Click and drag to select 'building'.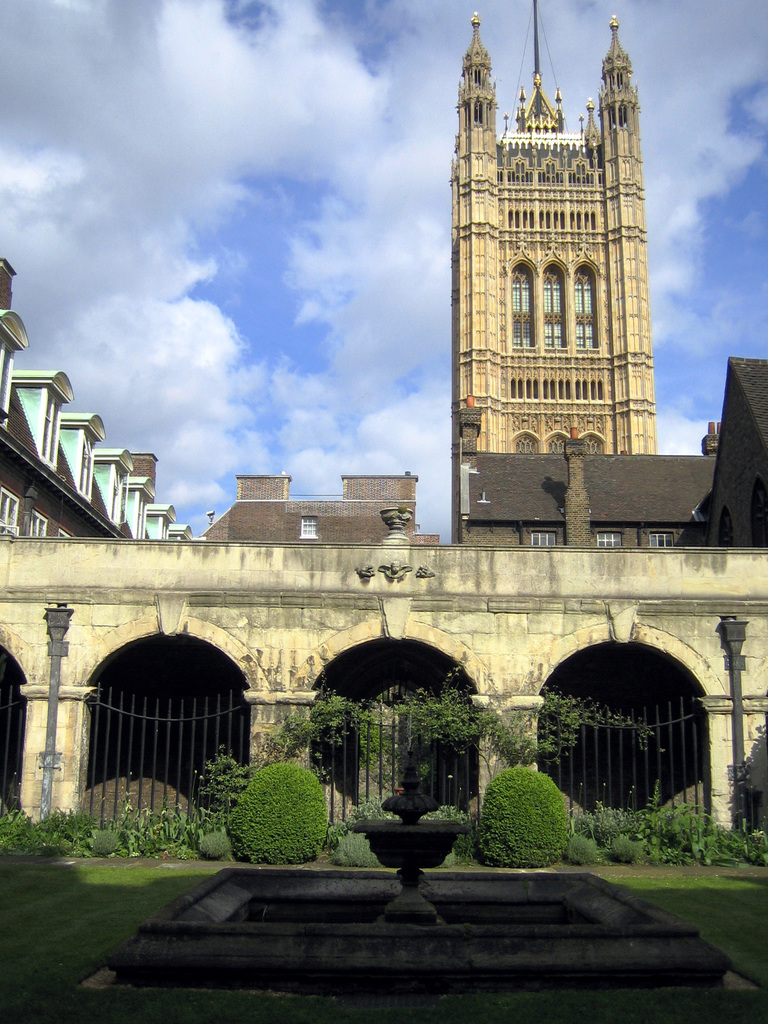
Selection: select_region(196, 465, 441, 545).
